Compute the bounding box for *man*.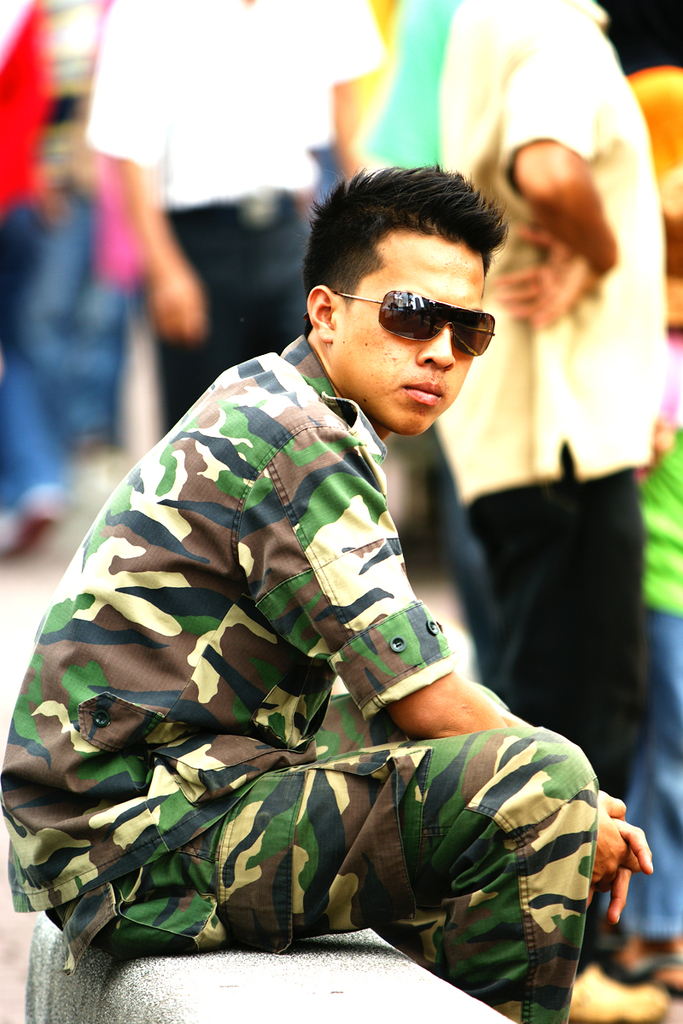
84, 0, 384, 443.
